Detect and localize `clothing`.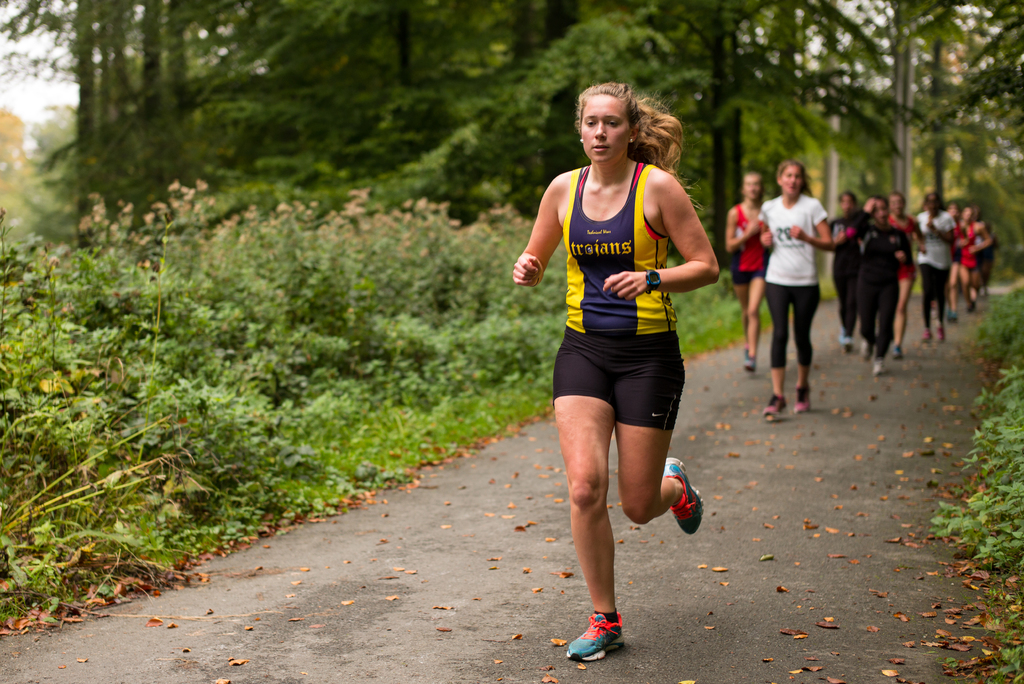
Localized at {"left": 752, "top": 200, "right": 829, "bottom": 365}.
